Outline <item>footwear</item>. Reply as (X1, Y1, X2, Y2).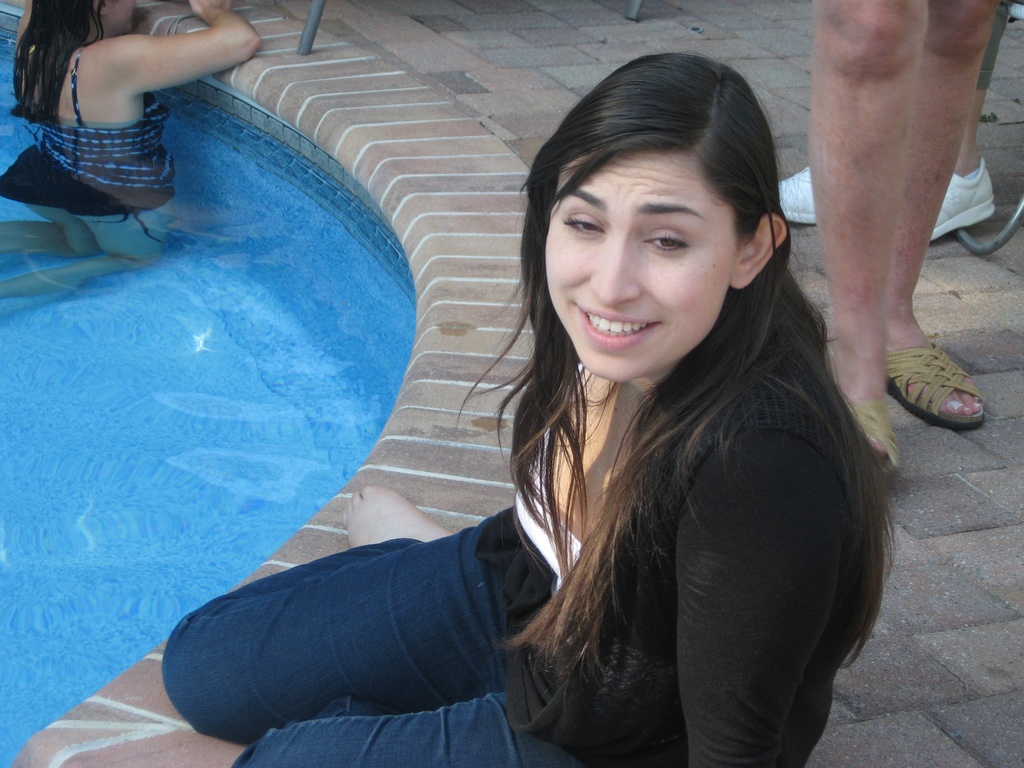
(852, 405, 901, 477).
